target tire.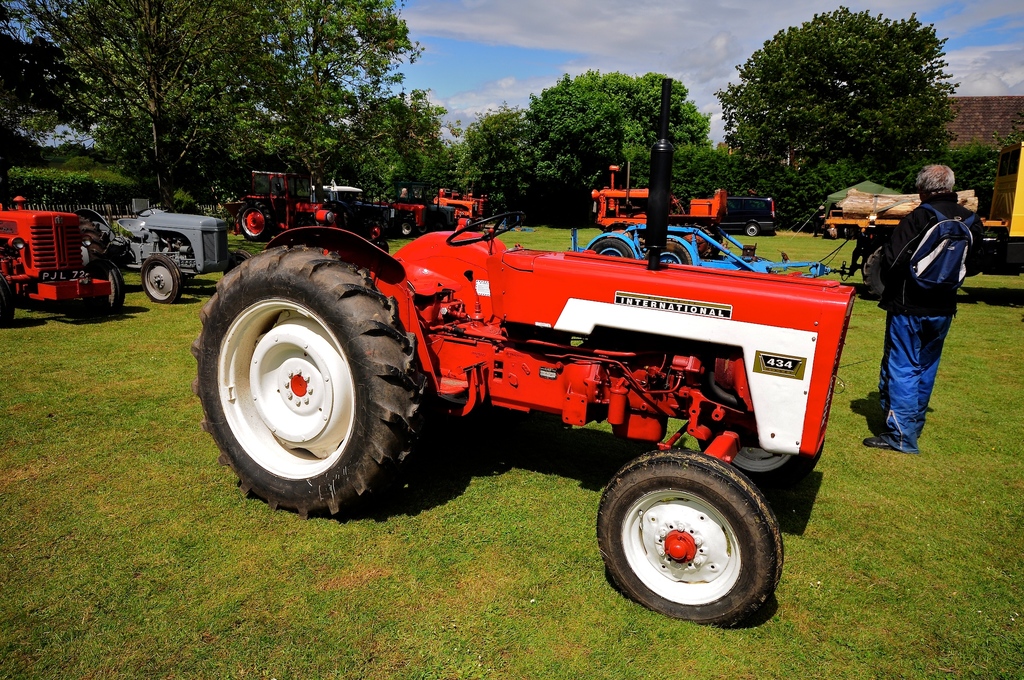
Target region: select_region(864, 248, 886, 300).
